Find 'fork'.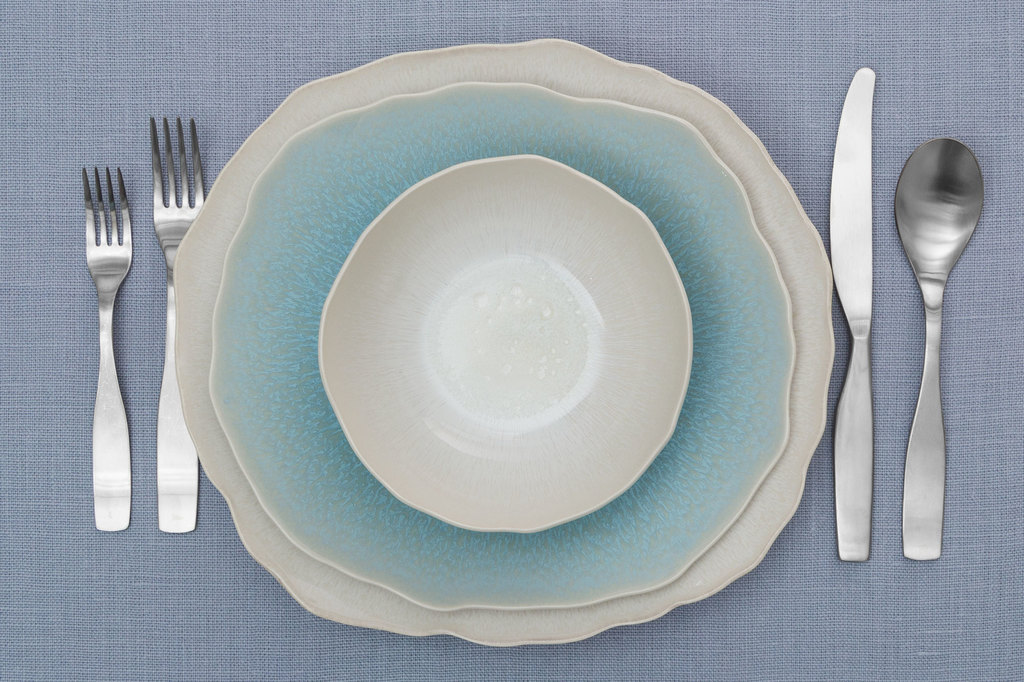
(84, 163, 132, 535).
